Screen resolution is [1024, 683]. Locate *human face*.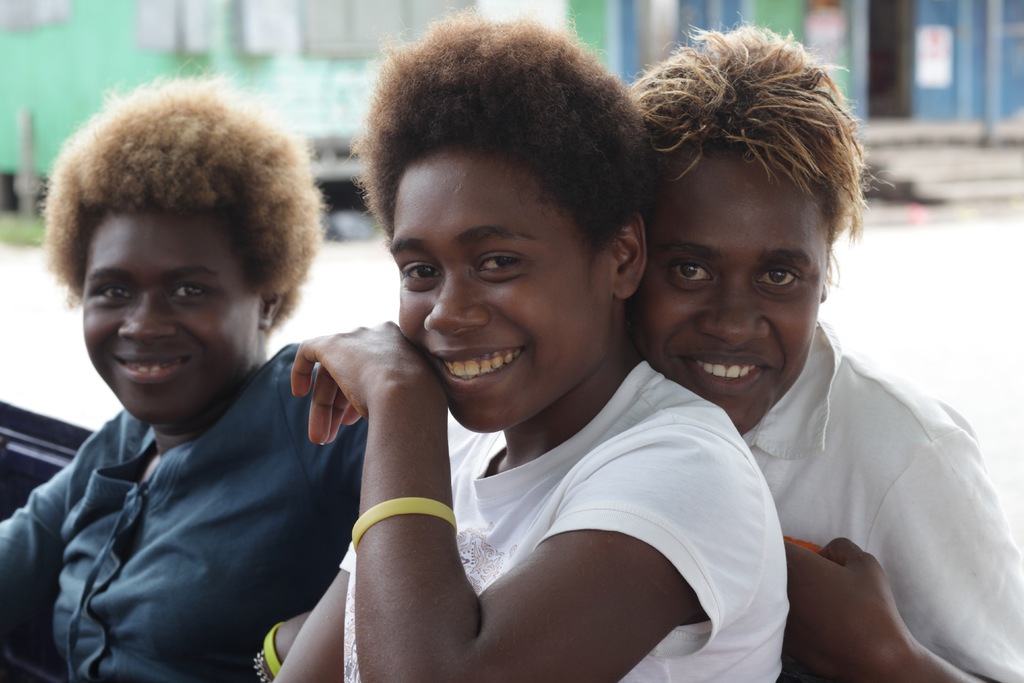
locate(392, 147, 614, 434).
